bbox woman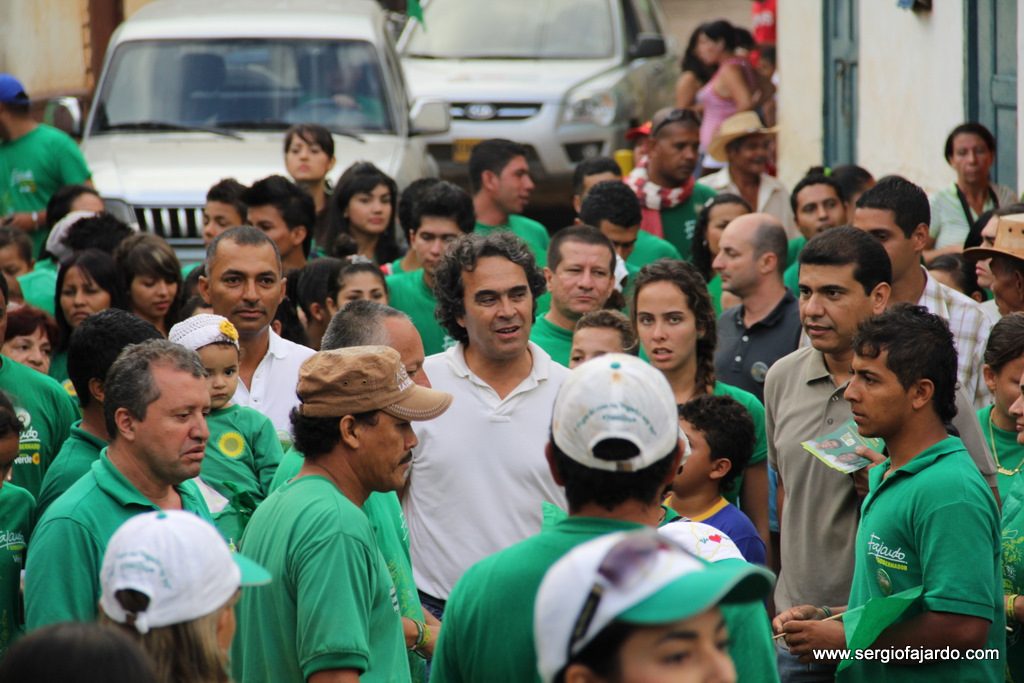
[823,450,856,469]
